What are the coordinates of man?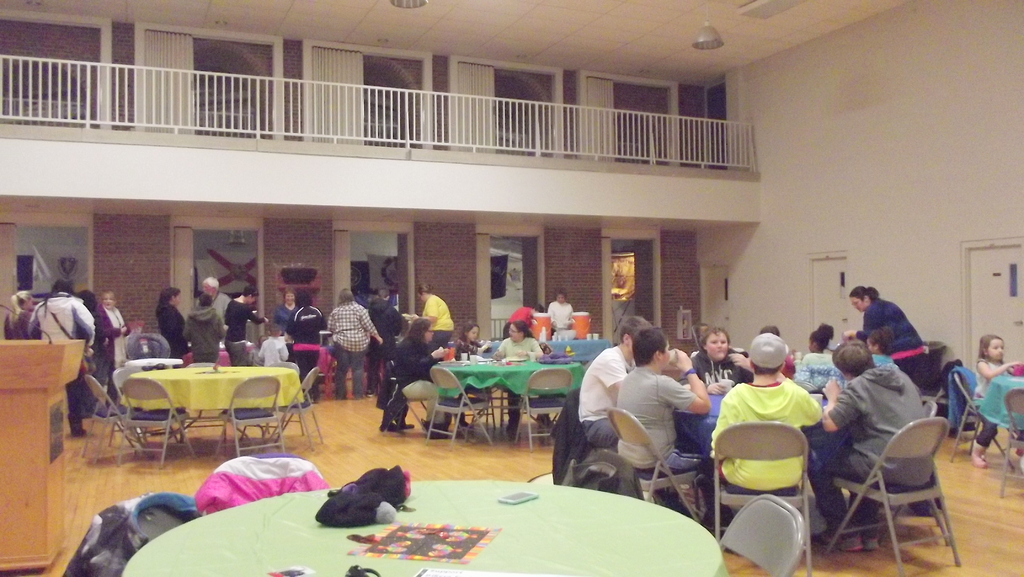
region(712, 330, 824, 494).
